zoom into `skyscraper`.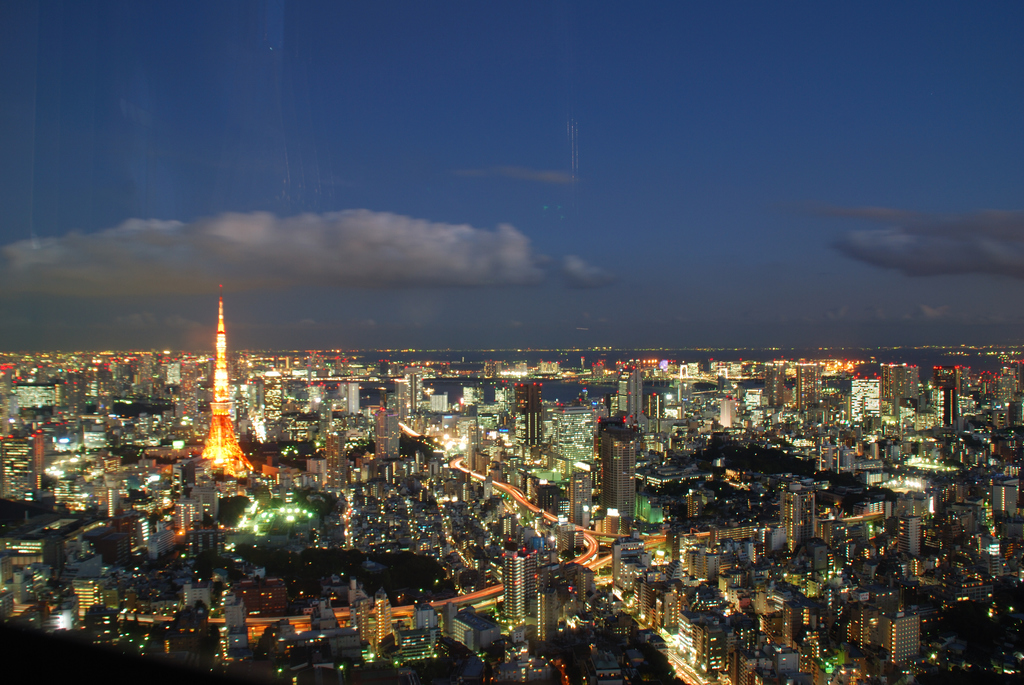
Zoom target: <region>891, 506, 916, 560</region>.
